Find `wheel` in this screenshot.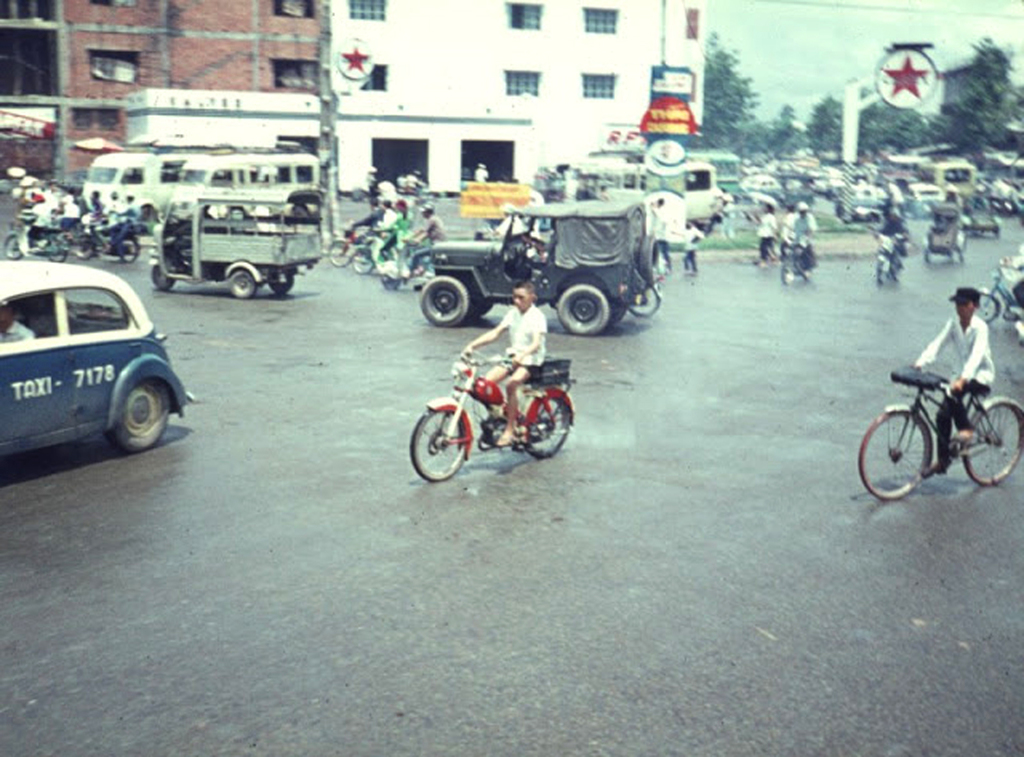
The bounding box for `wheel` is select_region(44, 230, 68, 261).
